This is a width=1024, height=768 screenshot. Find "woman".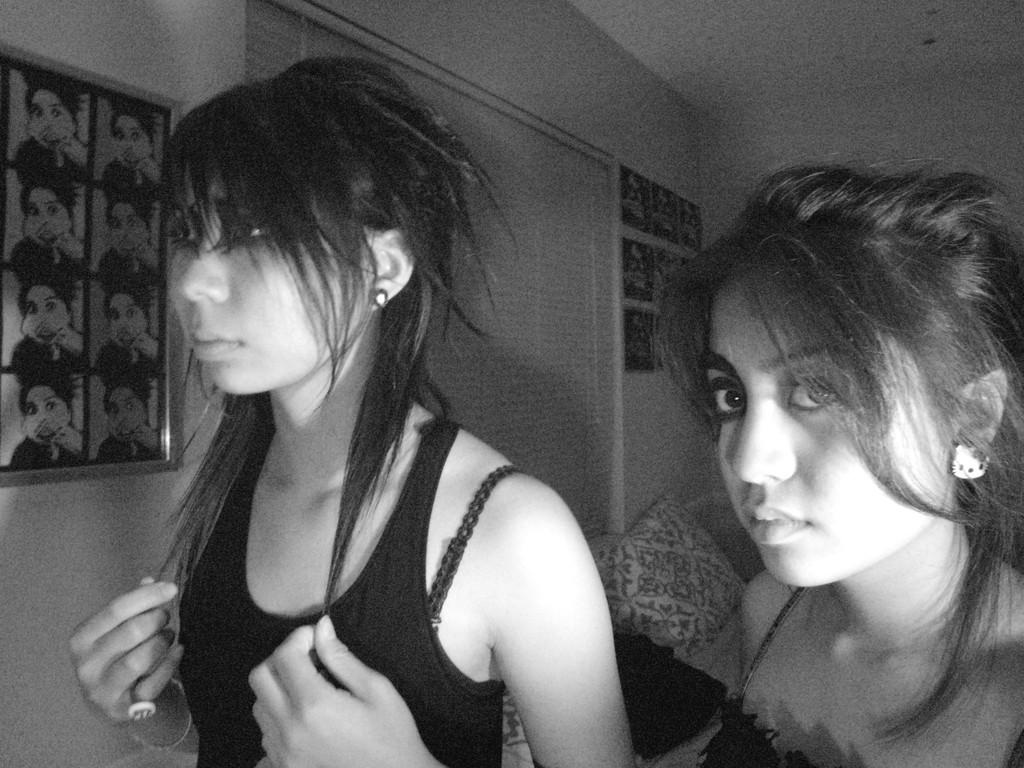
Bounding box: x1=91 y1=185 x2=166 y2=282.
